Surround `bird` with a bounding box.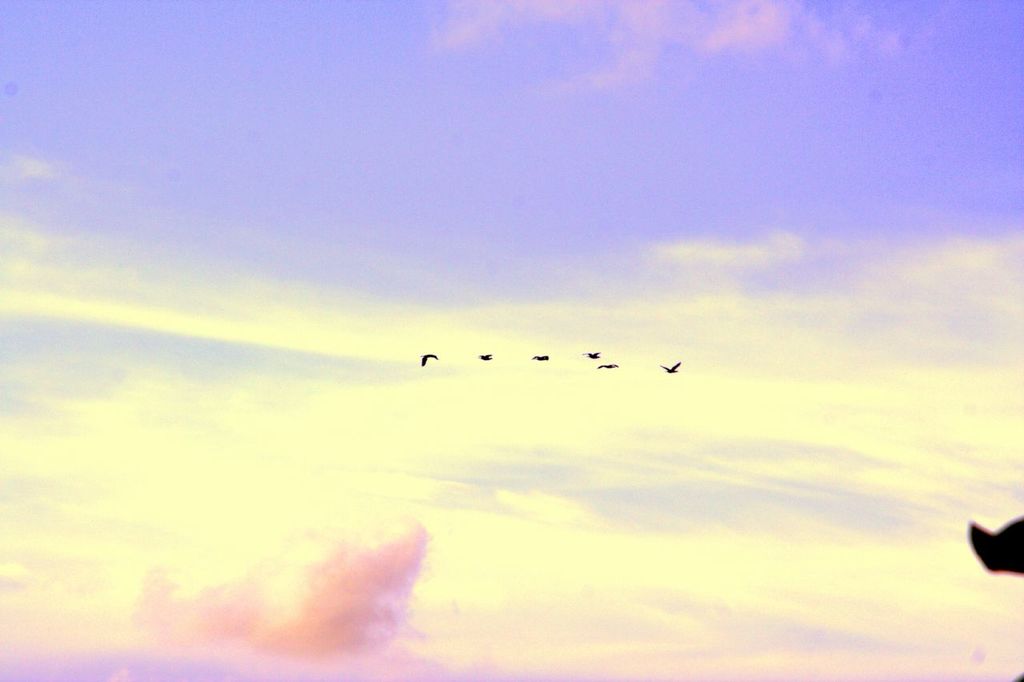
BBox(660, 359, 682, 374).
